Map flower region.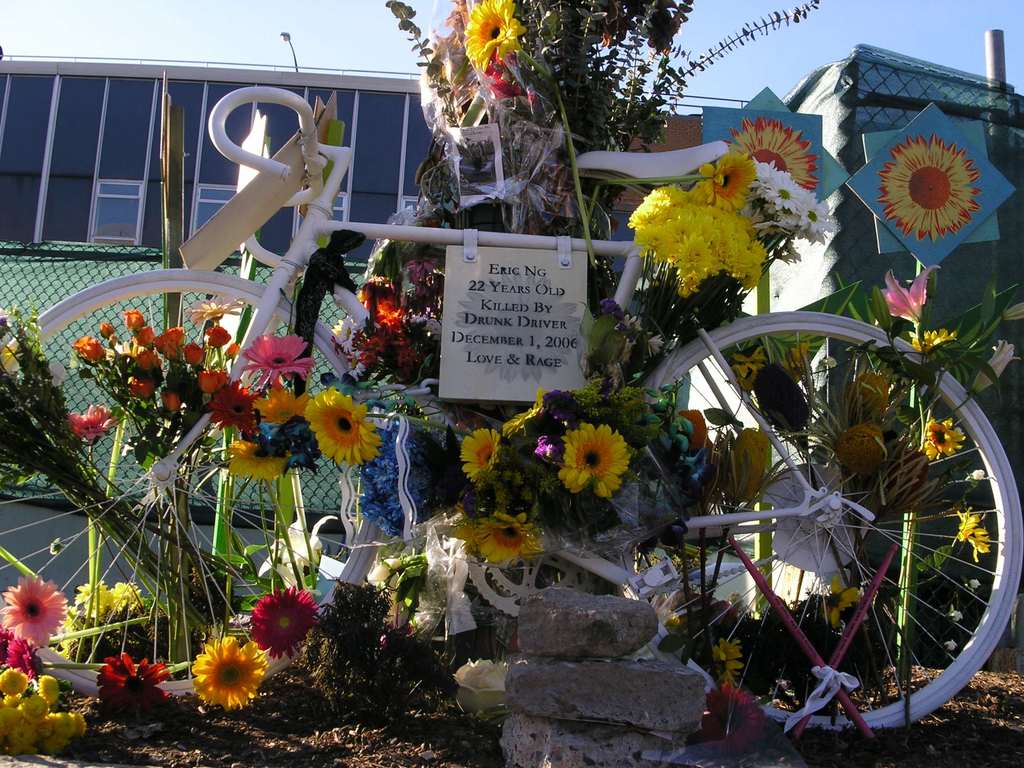
Mapped to l=249, t=581, r=321, b=659.
